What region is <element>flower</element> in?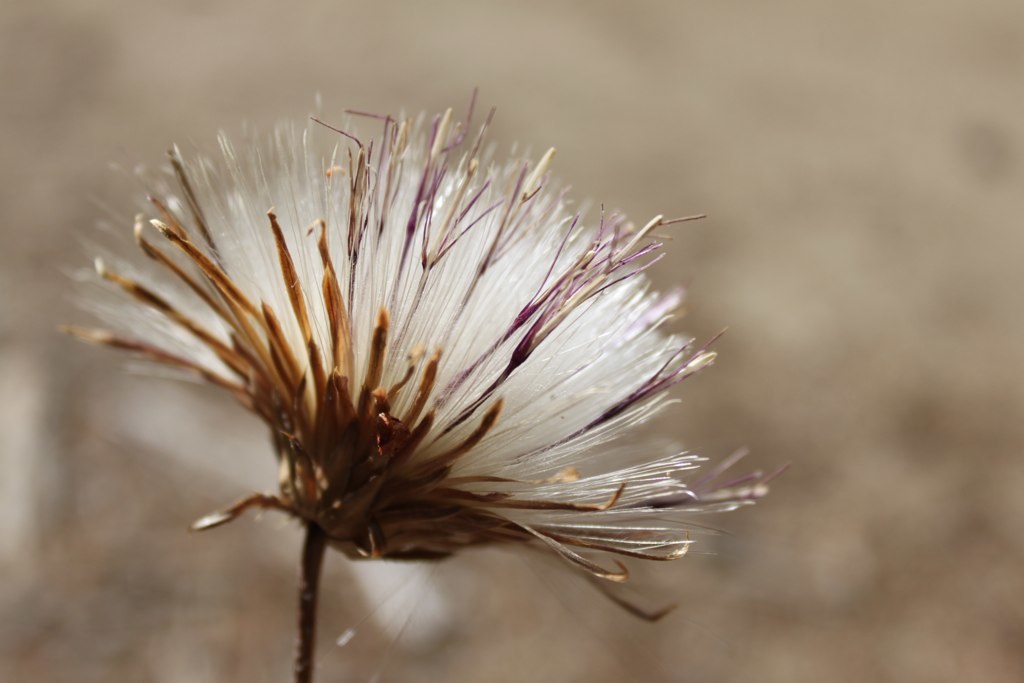
54, 99, 795, 626.
